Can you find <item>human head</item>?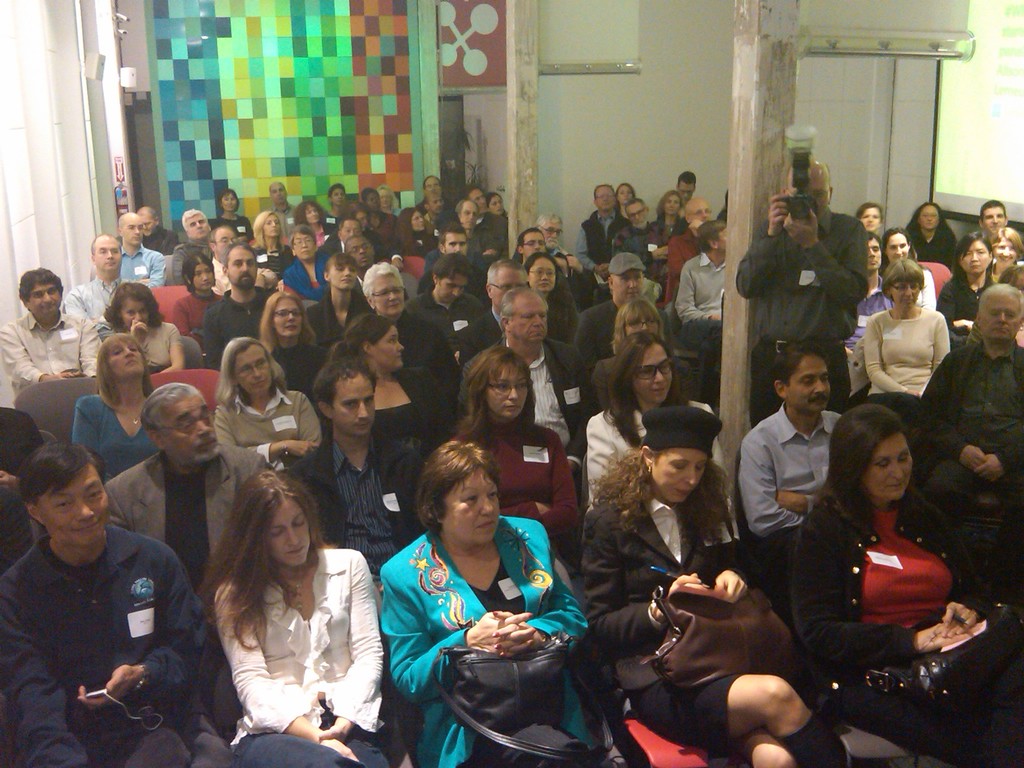
Yes, bounding box: (left=609, top=253, right=648, bottom=304).
